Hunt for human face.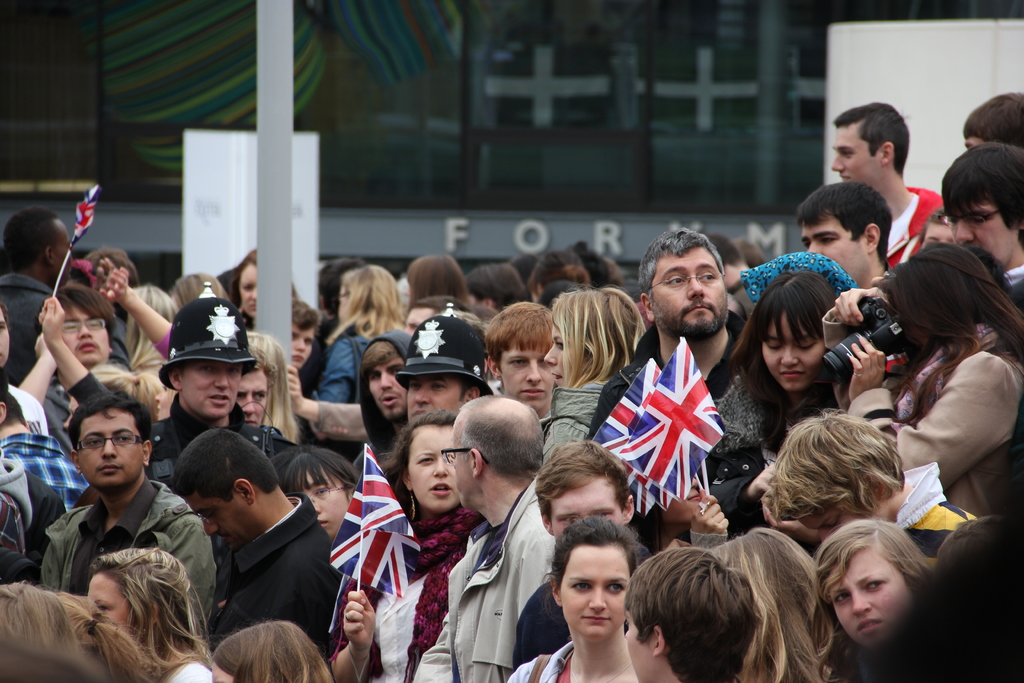
Hunted down at pyautogui.locateOnScreen(830, 126, 880, 186).
